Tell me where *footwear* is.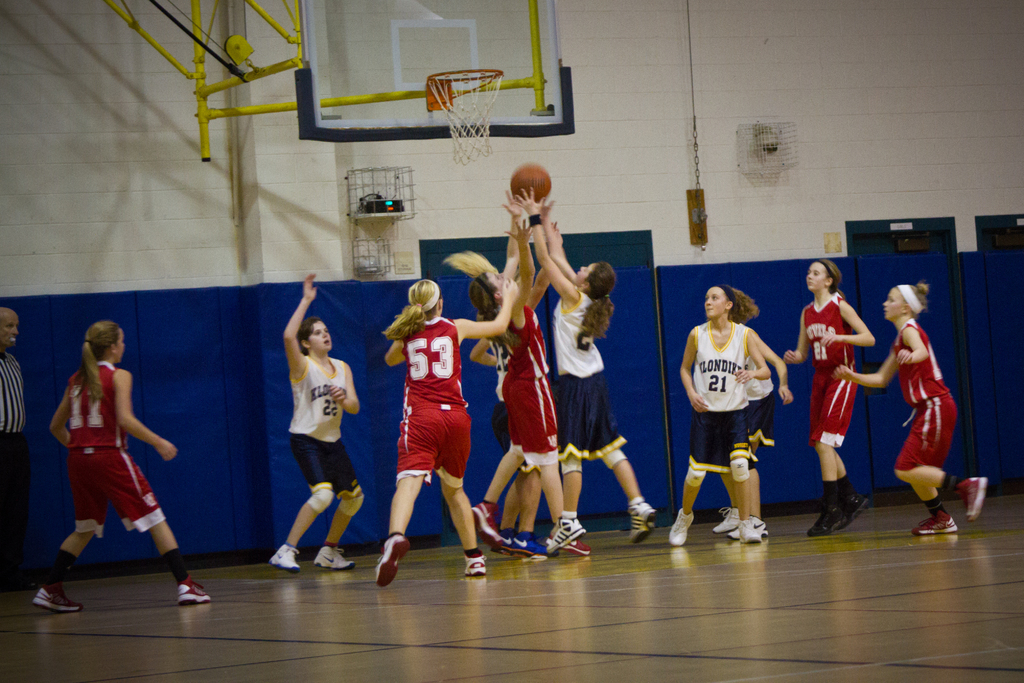
*footwear* is at rect(846, 483, 875, 524).
